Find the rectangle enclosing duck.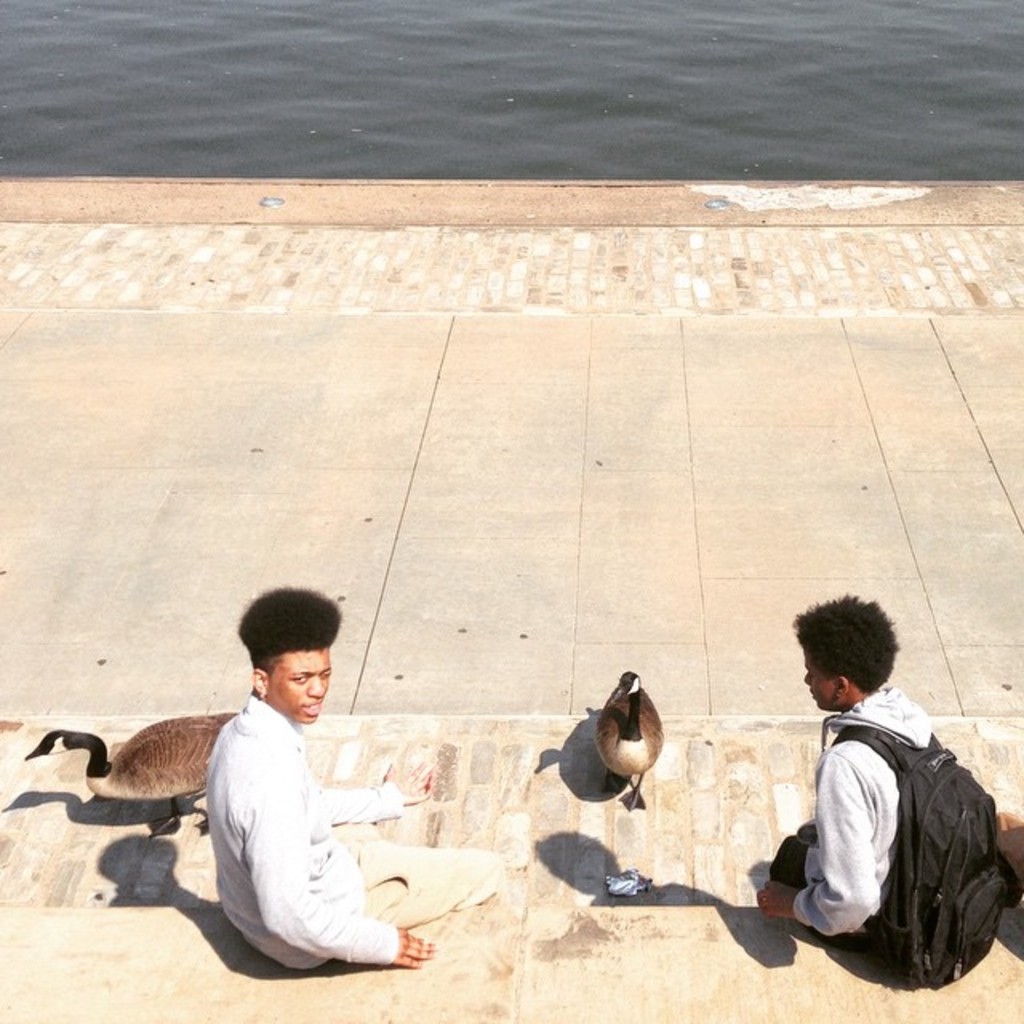
bbox=[24, 710, 243, 838].
